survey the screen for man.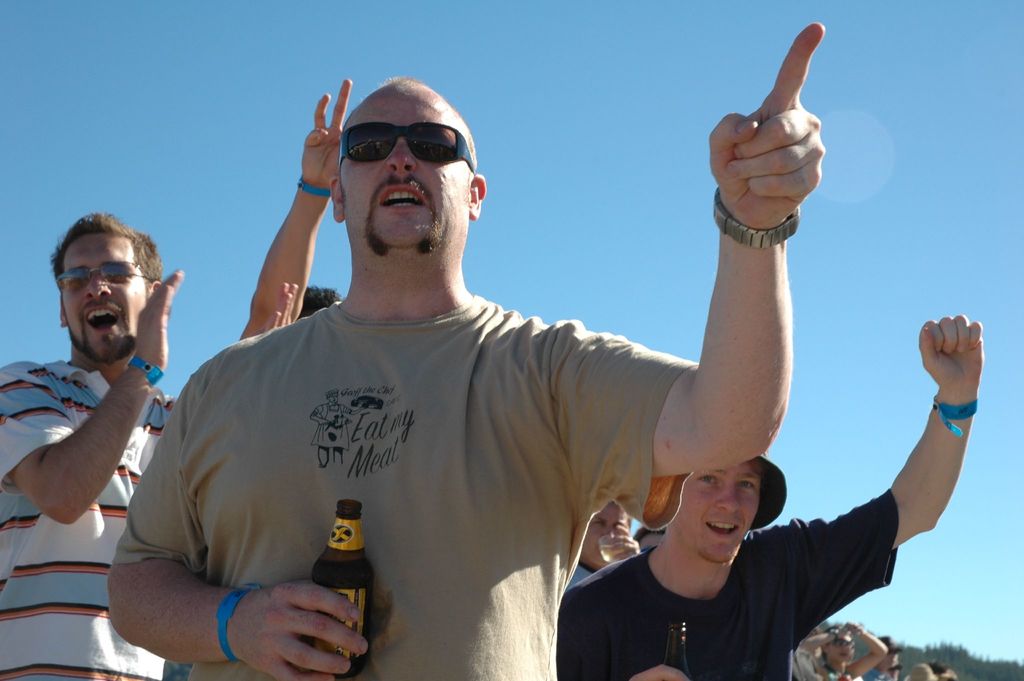
Survey found: [x1=99, y1=30, x2=876, y2=680].
